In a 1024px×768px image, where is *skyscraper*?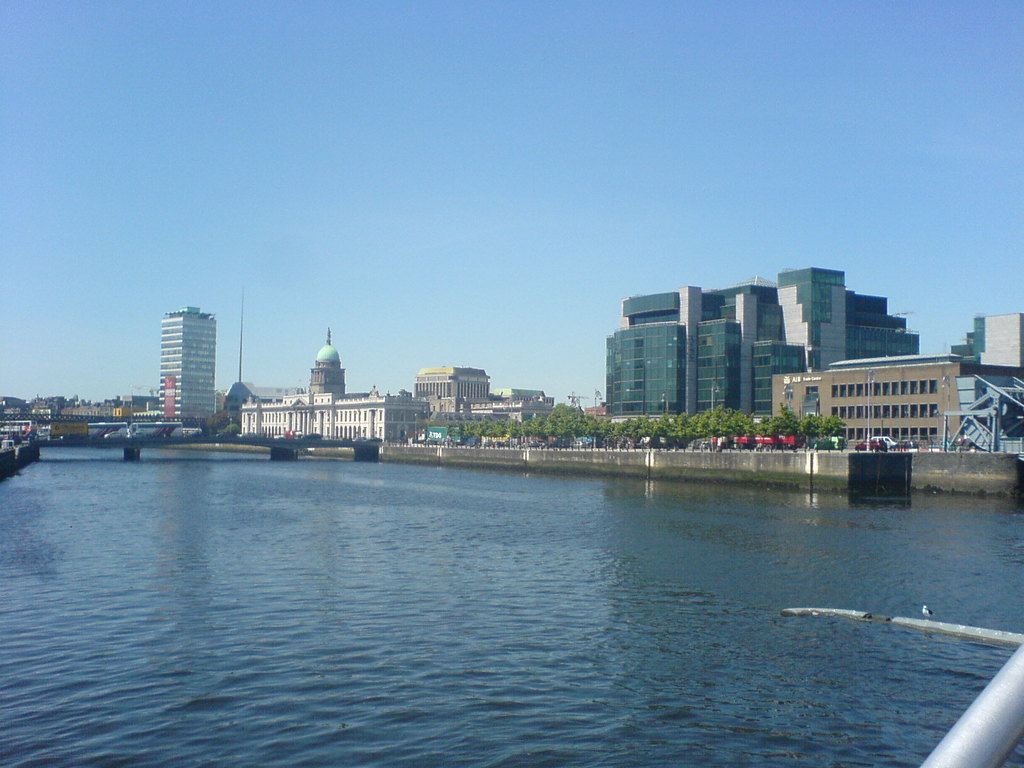
locate(405, 358, 554, 433).
